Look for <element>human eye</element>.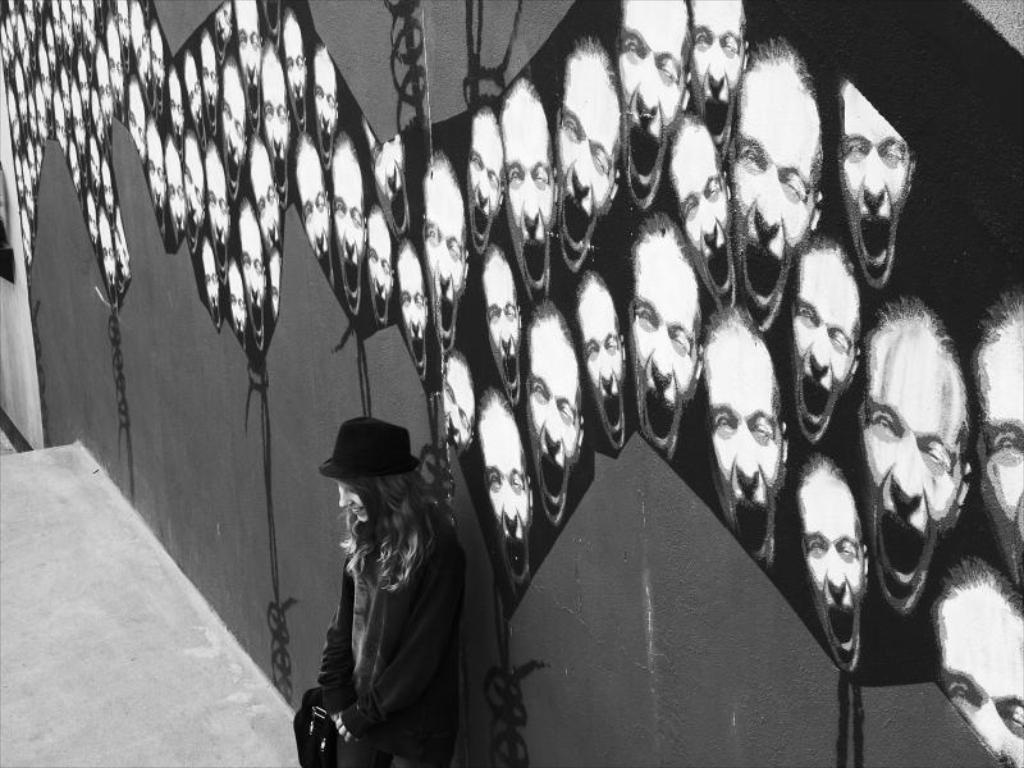
Found: 585,339,596,355.
